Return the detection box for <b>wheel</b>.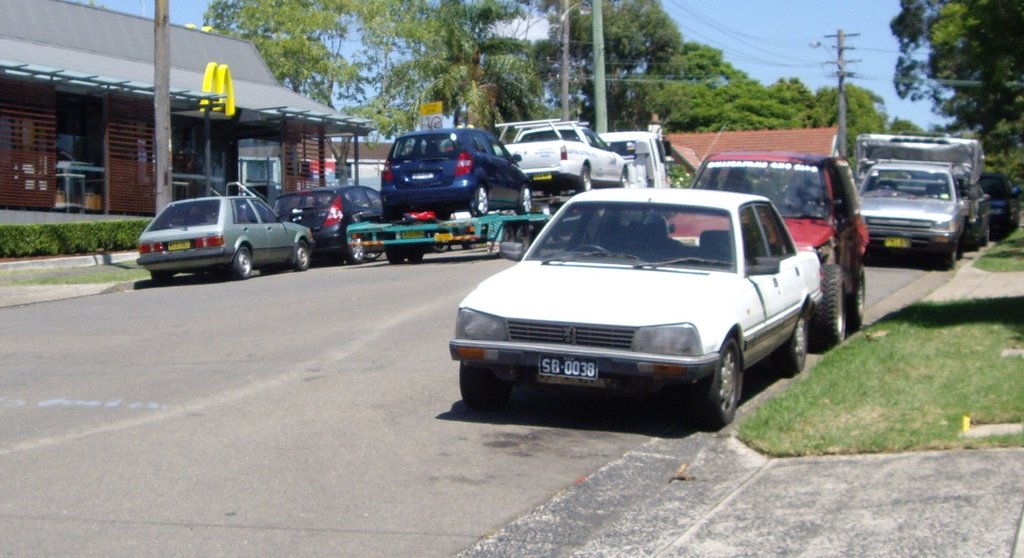
rect(381, 205, 404, 223).
